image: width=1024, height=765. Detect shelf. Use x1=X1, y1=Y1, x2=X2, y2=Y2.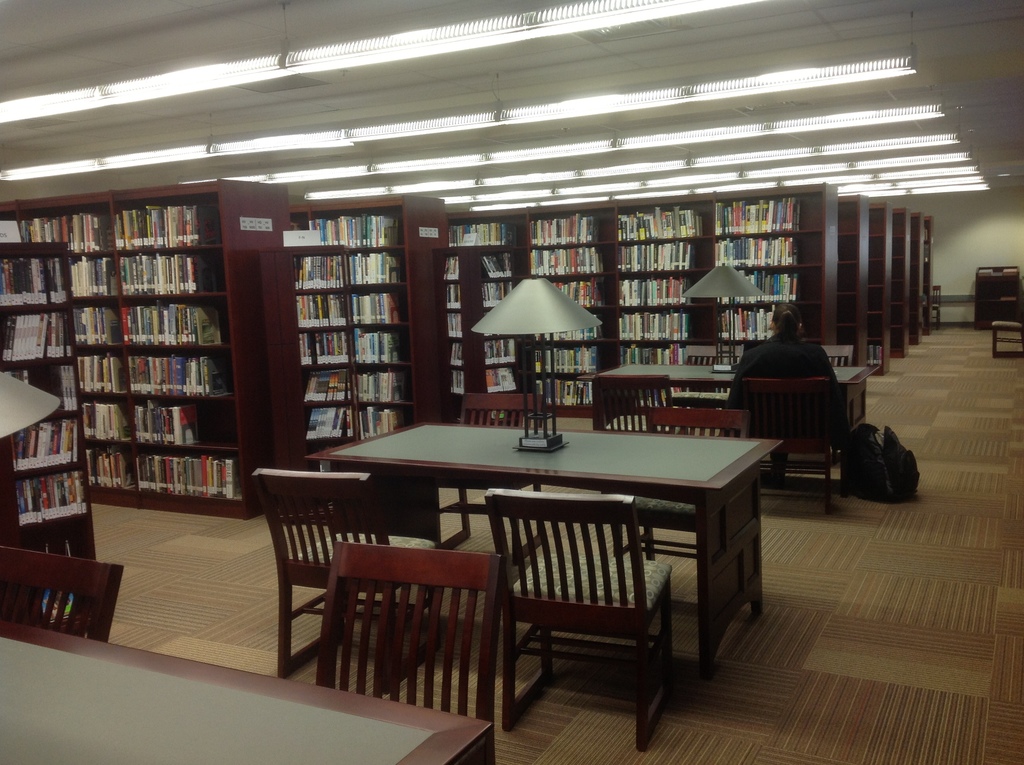
x1=293, y1=244, x2=410, y2=286.
